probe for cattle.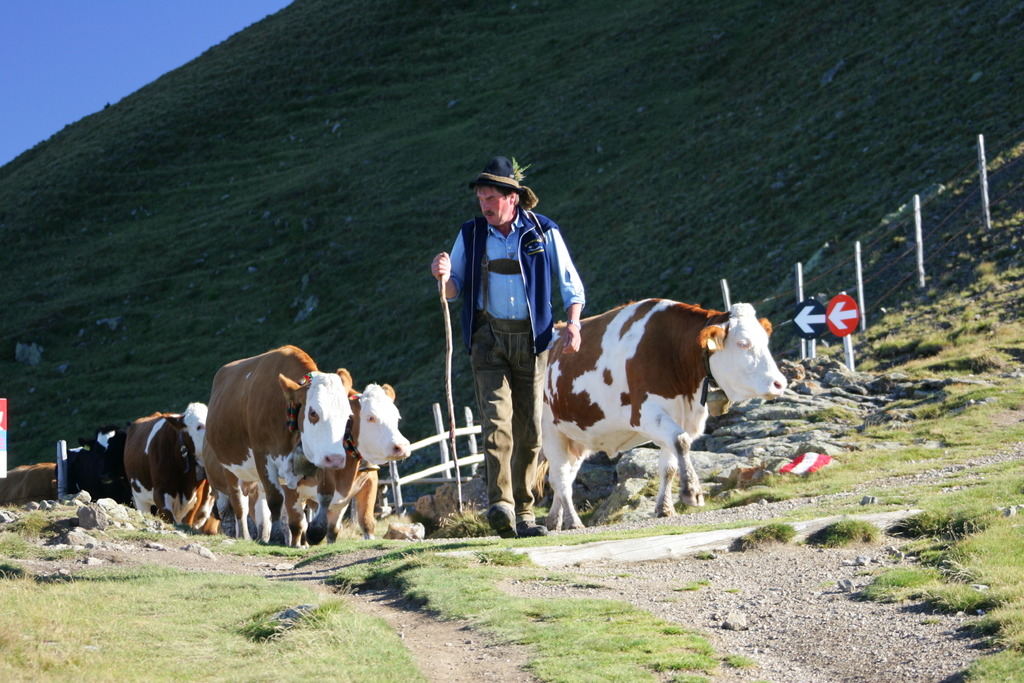
Probe result: [left=0, top=463, right=55, bottom=513].
